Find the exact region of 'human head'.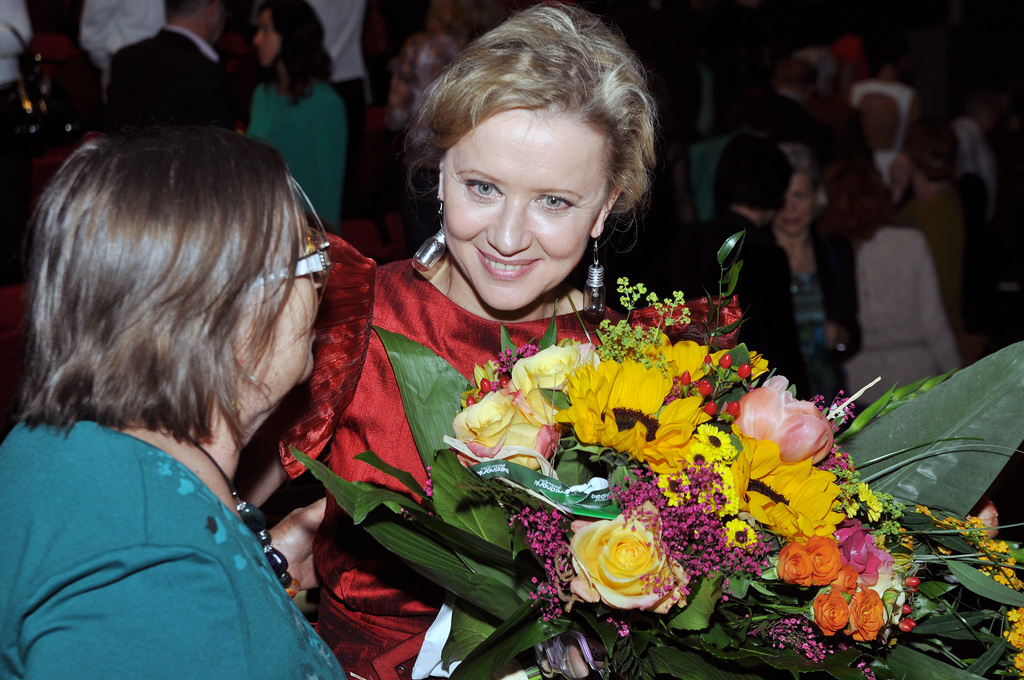
Exact region: Rect(401, 0, 659, 314).
